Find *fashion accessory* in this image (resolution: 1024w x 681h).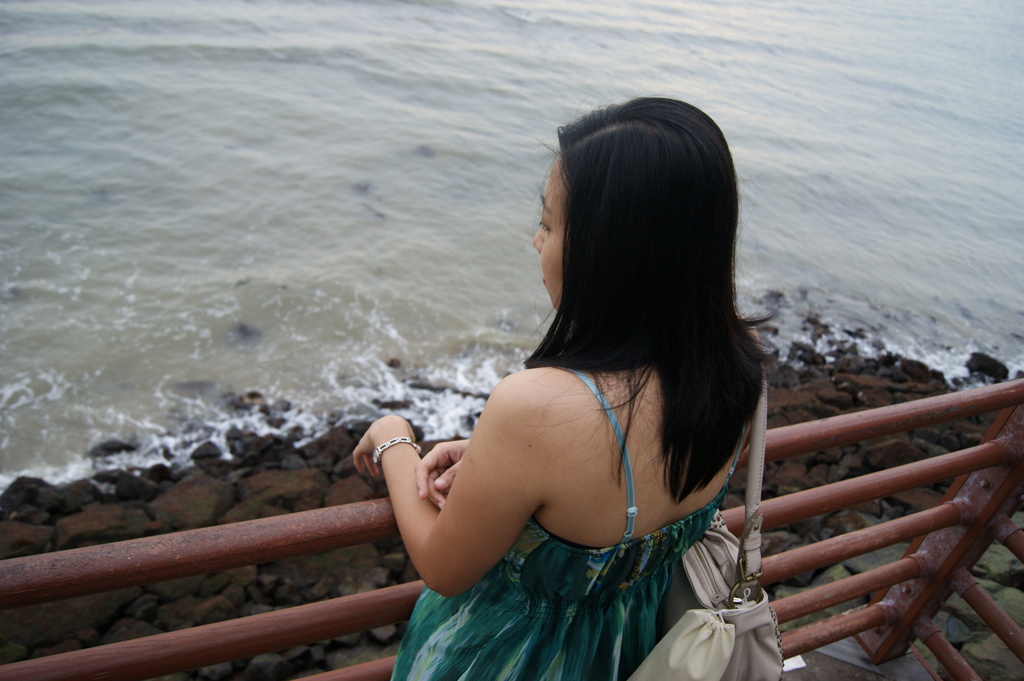
370, 434, 422, 464.
